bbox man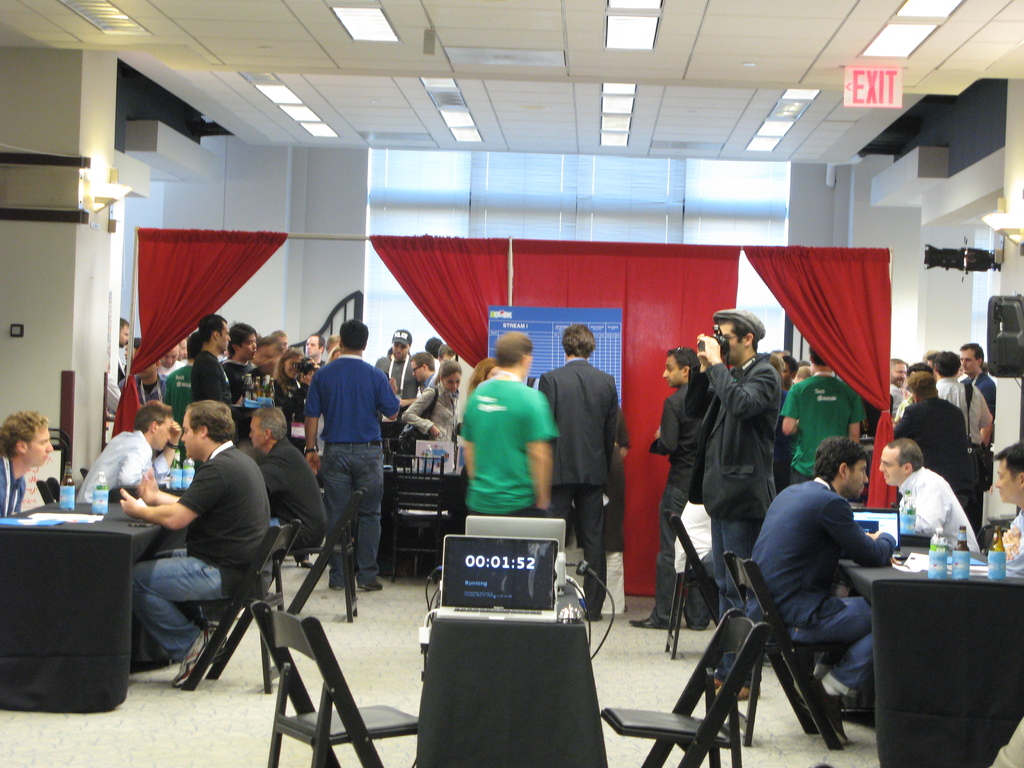
{"left": 453, "top": 326, "right": 566, "bottom": 516}
